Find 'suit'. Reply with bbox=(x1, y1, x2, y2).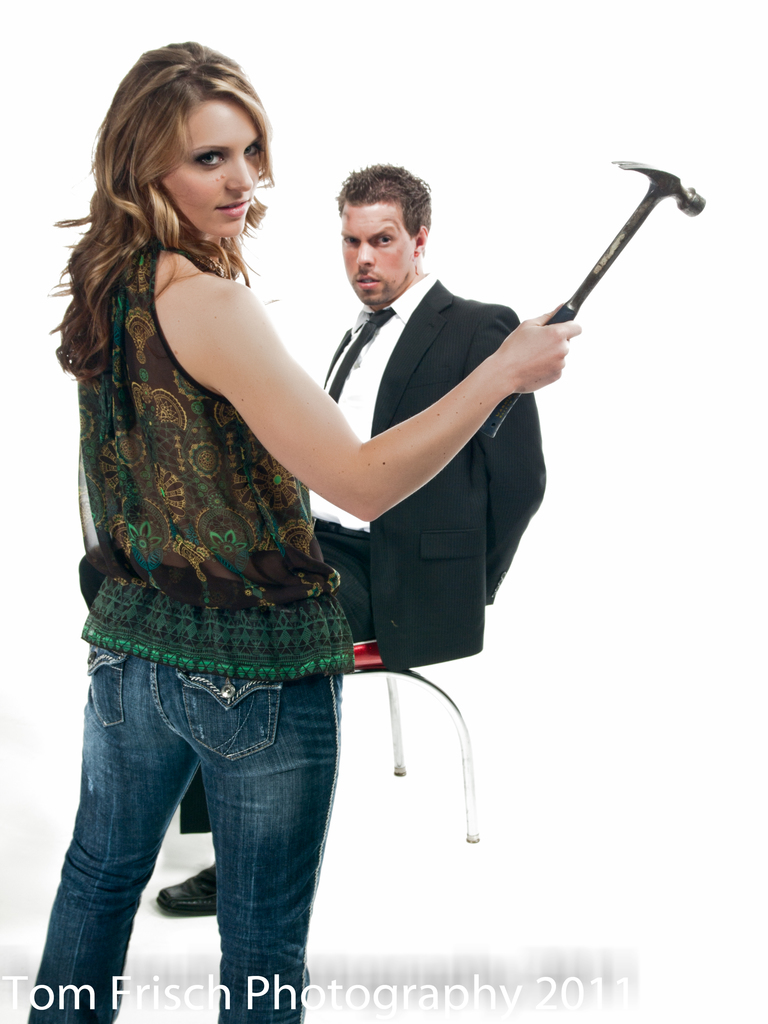
bbox=(120, 191, 604, 902).
